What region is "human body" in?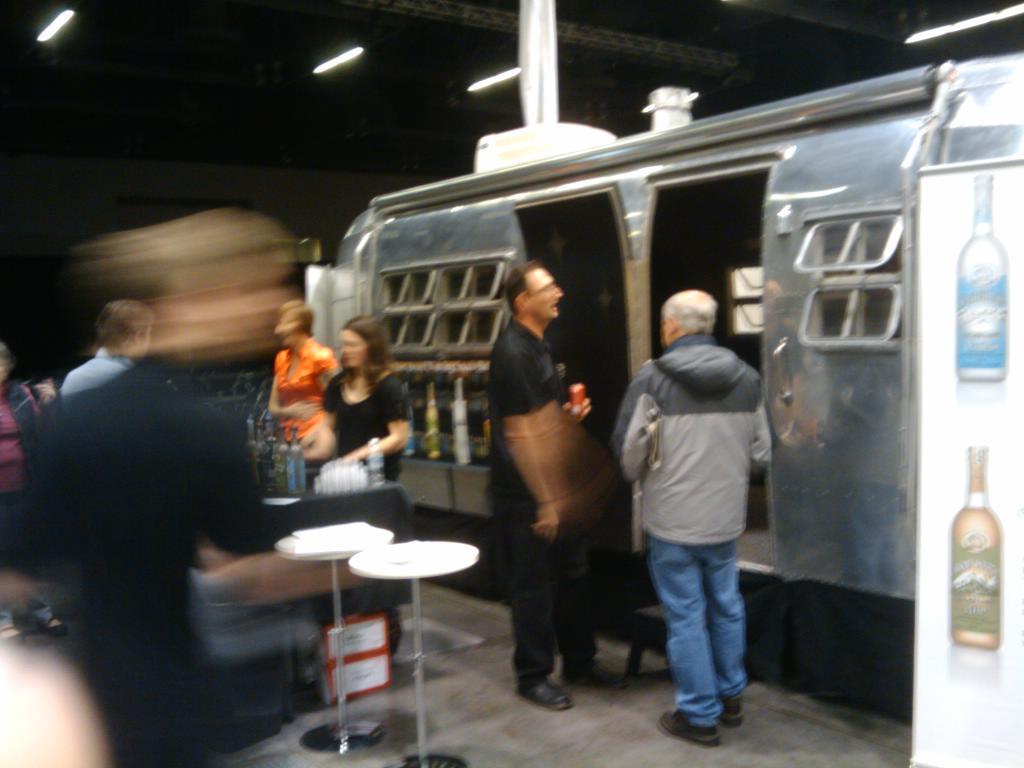
rect(488, 261, 597, 713).
